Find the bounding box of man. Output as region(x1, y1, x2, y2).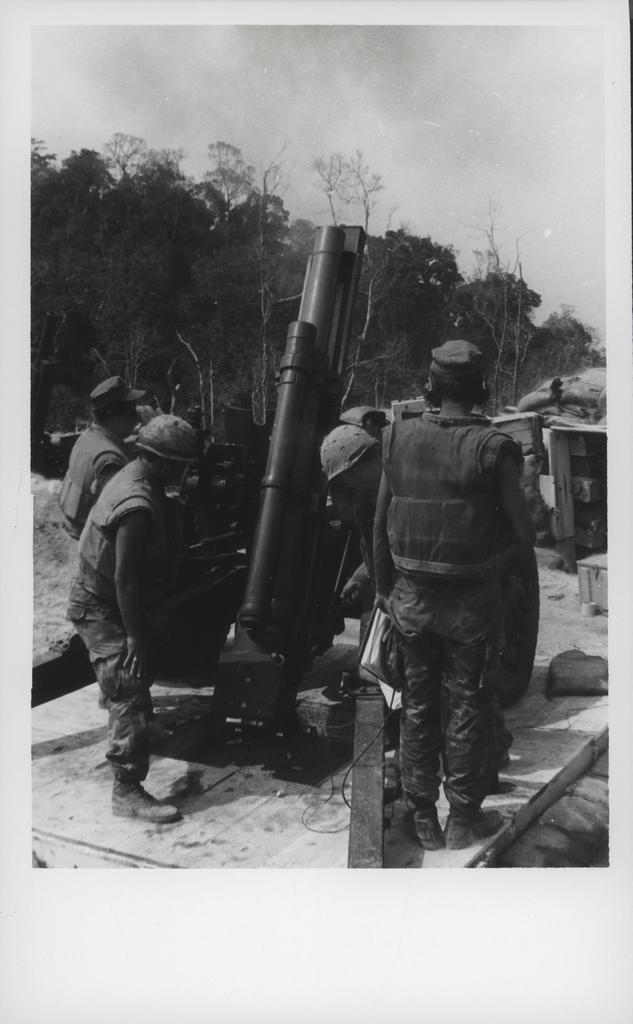
region(314, 420, 382, 602).
